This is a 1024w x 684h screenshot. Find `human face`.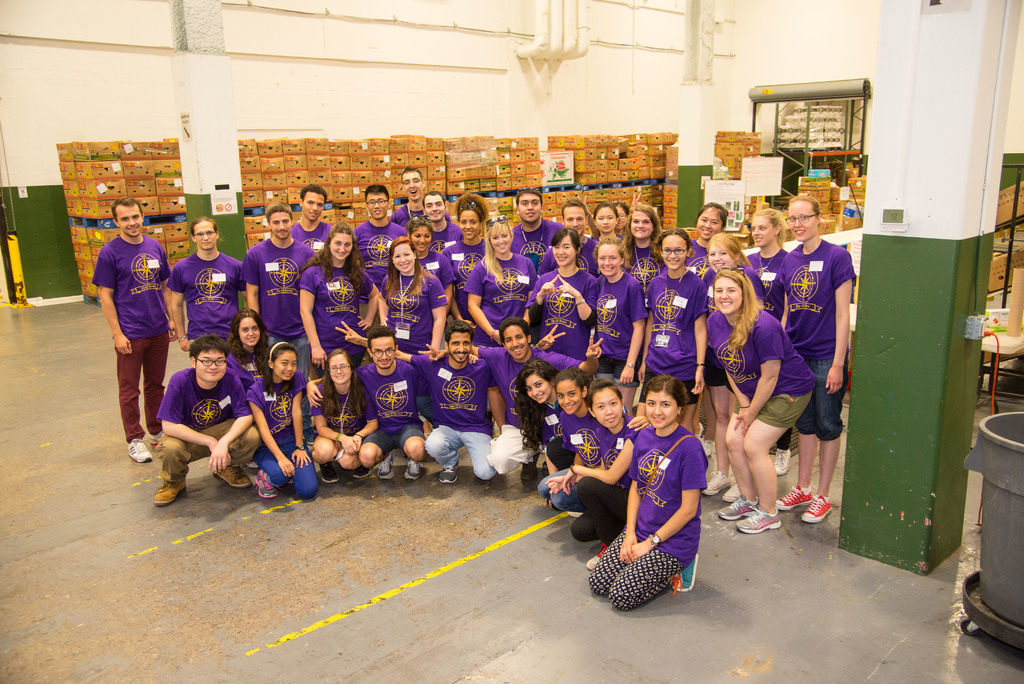
Bounding box: detection(787, 200, 813, 241).
